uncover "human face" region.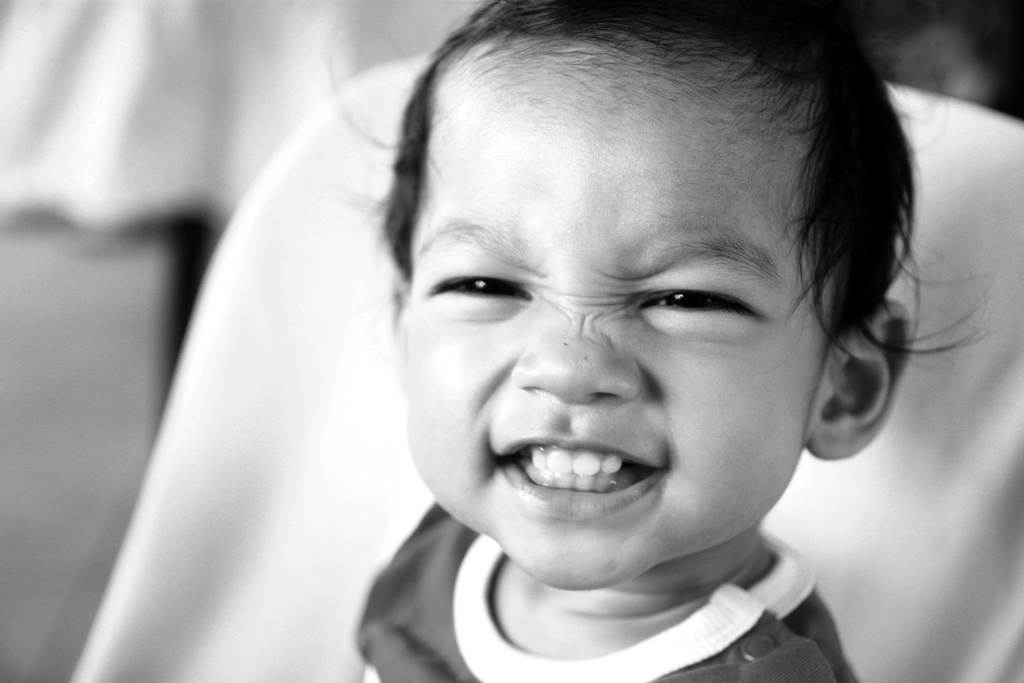
Uncovered: box=[408, 60, 831, 588].
